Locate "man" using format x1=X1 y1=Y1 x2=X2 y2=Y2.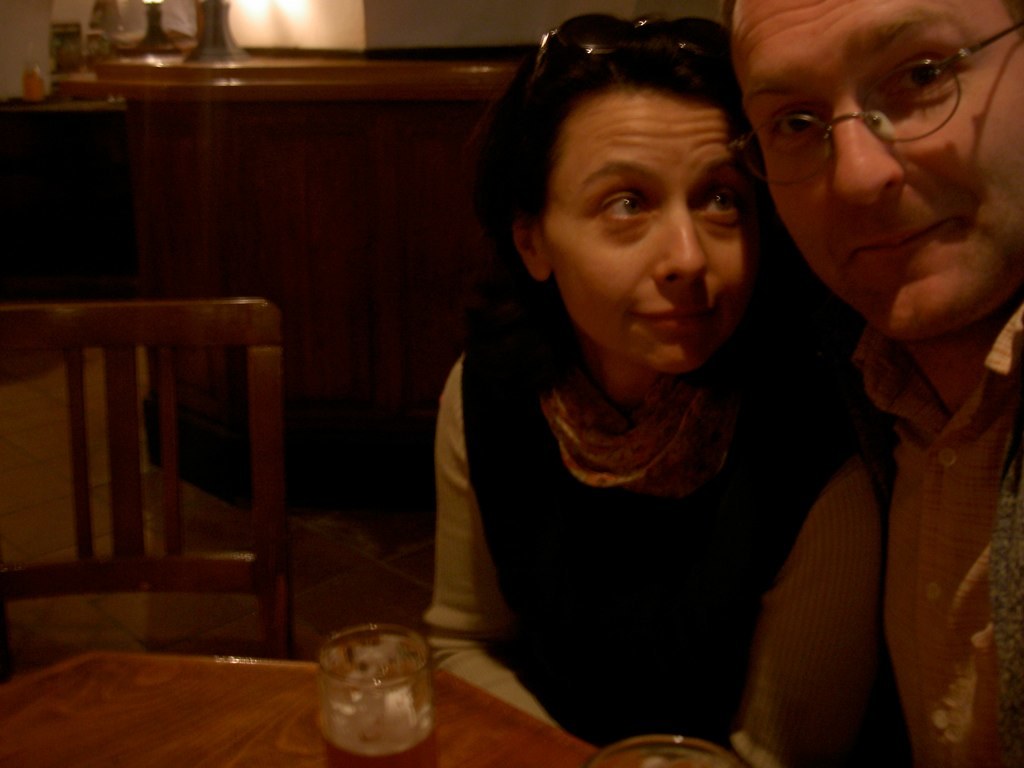
x1=733 y1=0 x2=1023 y2=757.
